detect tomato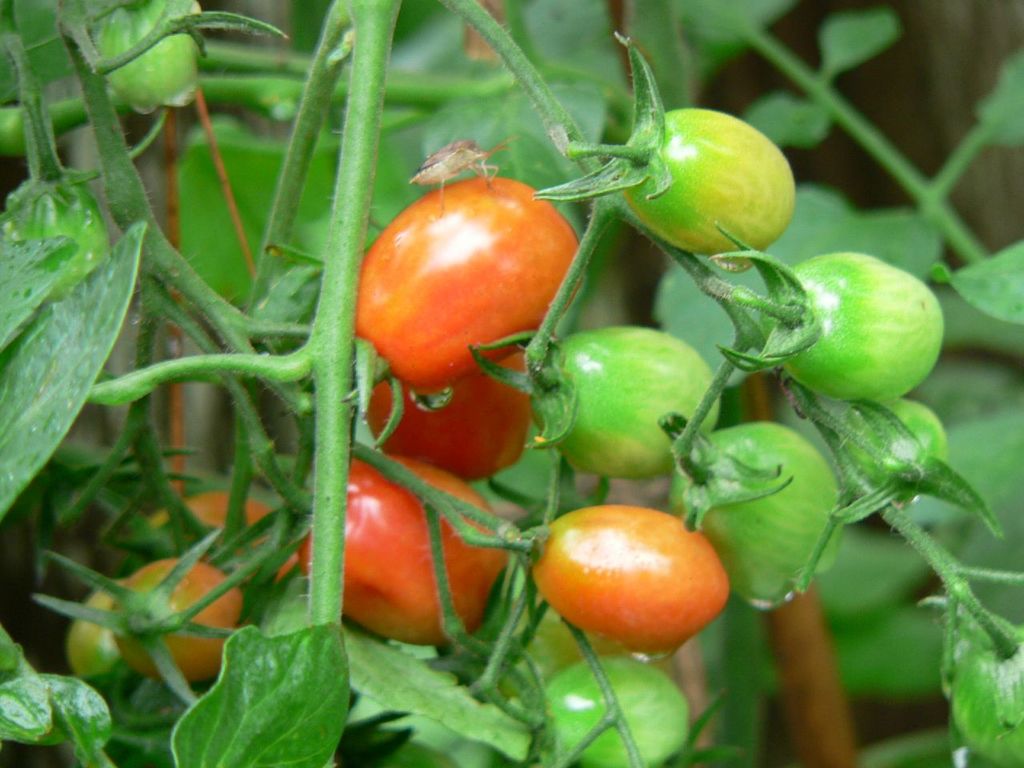
(360, 162, 589, 389)
